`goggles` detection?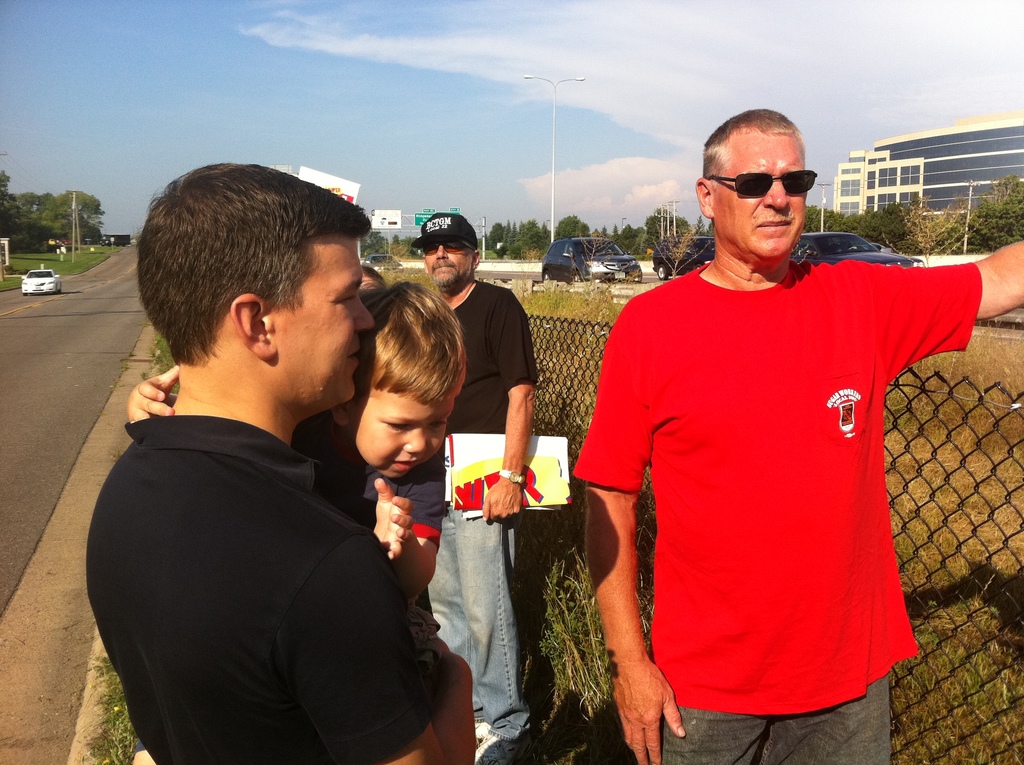
x1=699 y1=171 x2=821 y2=197
